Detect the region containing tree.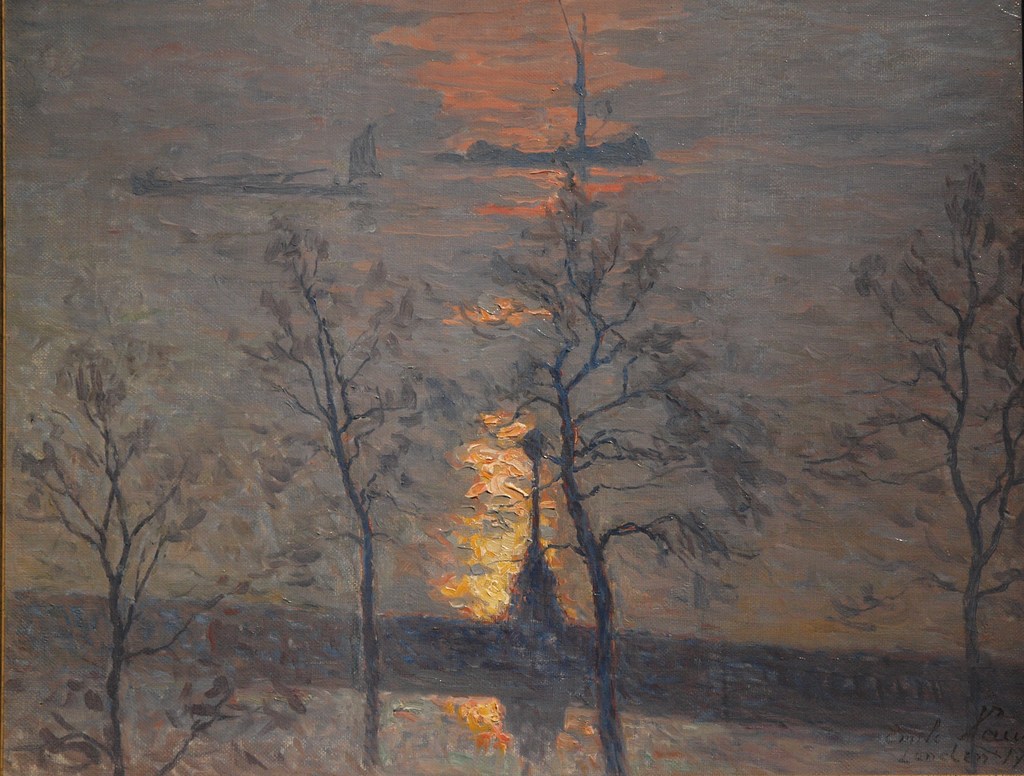
{"x1": 1, "y1": 350, "x2": 268, "y2": 775}.
